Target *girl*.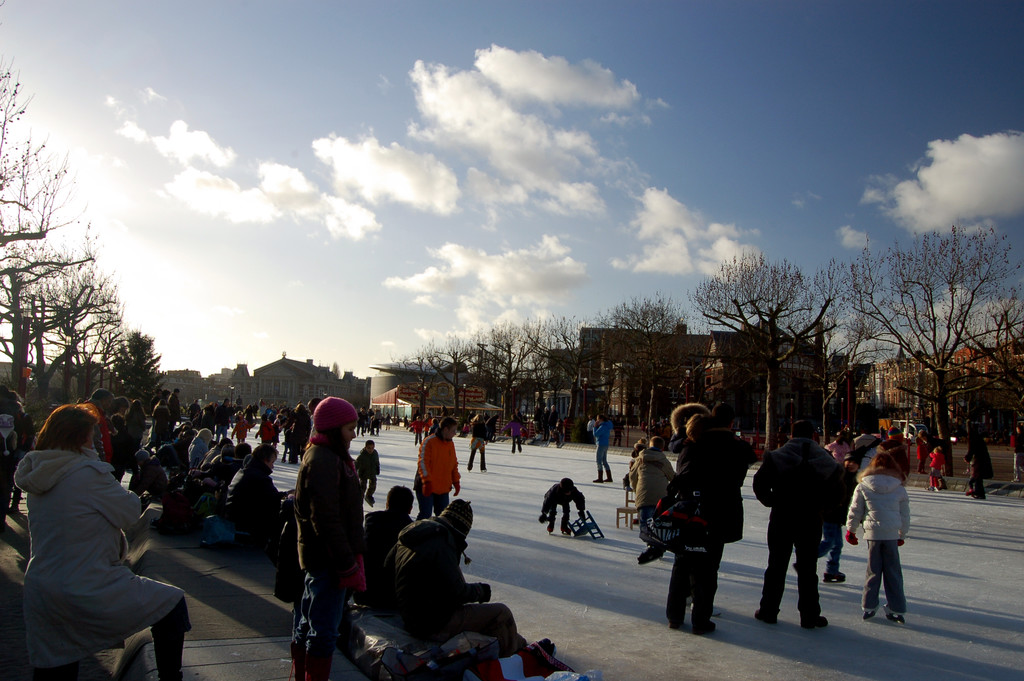
Target region: 296, 393, 362, 680.
